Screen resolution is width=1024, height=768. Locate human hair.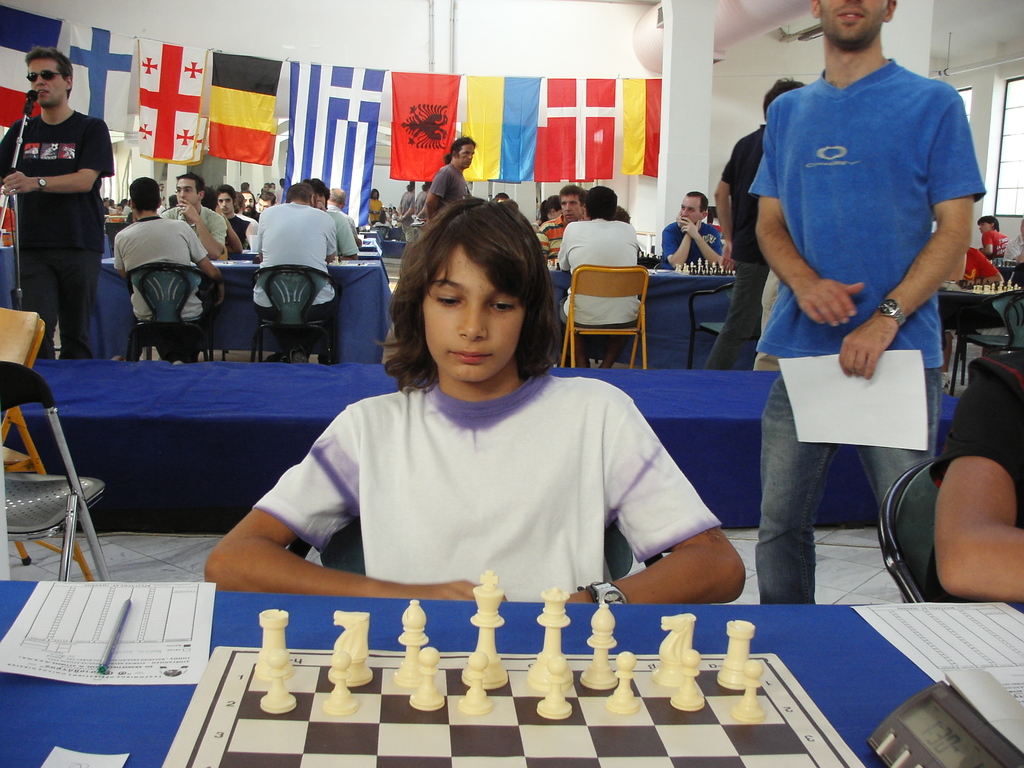
rect(559, 182, 586, 197).
